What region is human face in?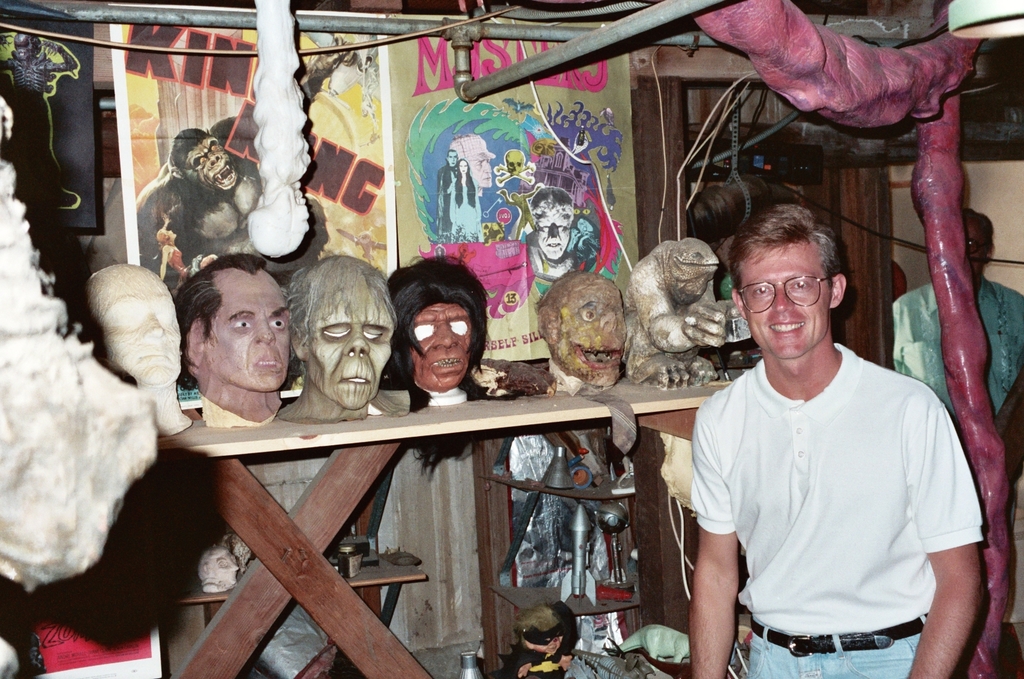
region(444, 151, 456, 166).
